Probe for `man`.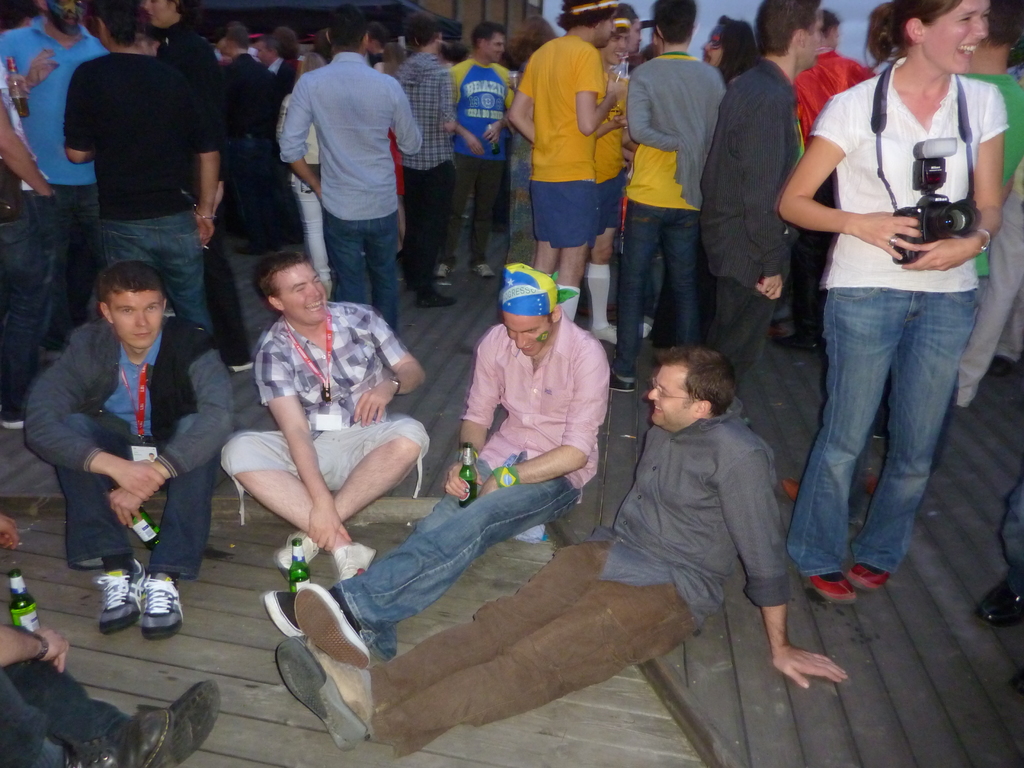
Probe result: 595/10/638/345.
